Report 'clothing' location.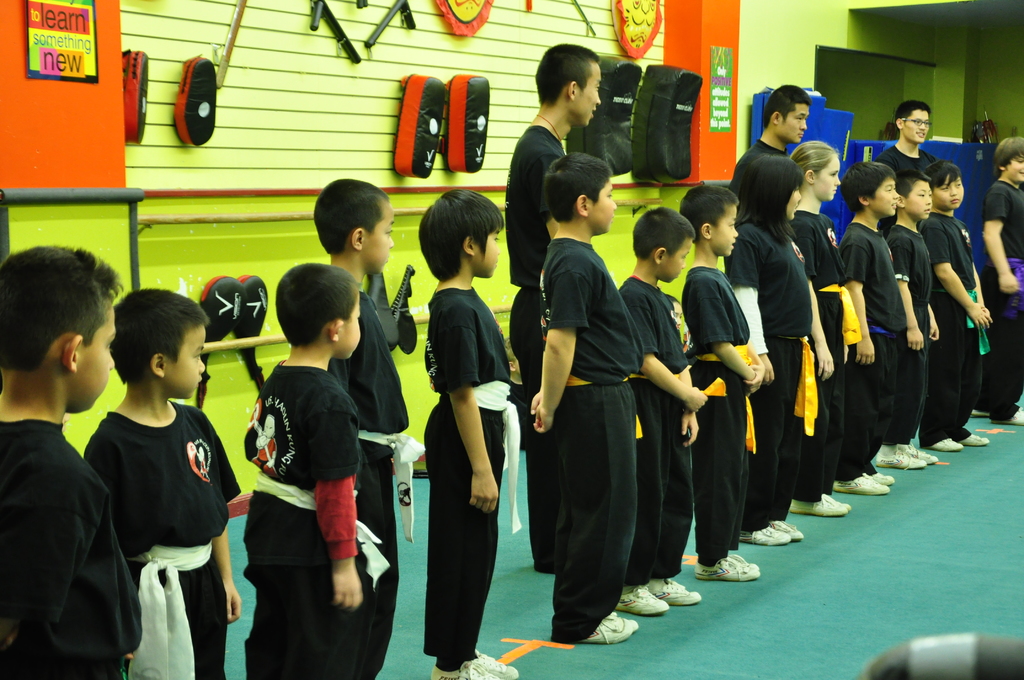
Report: 418:287:504:661.
